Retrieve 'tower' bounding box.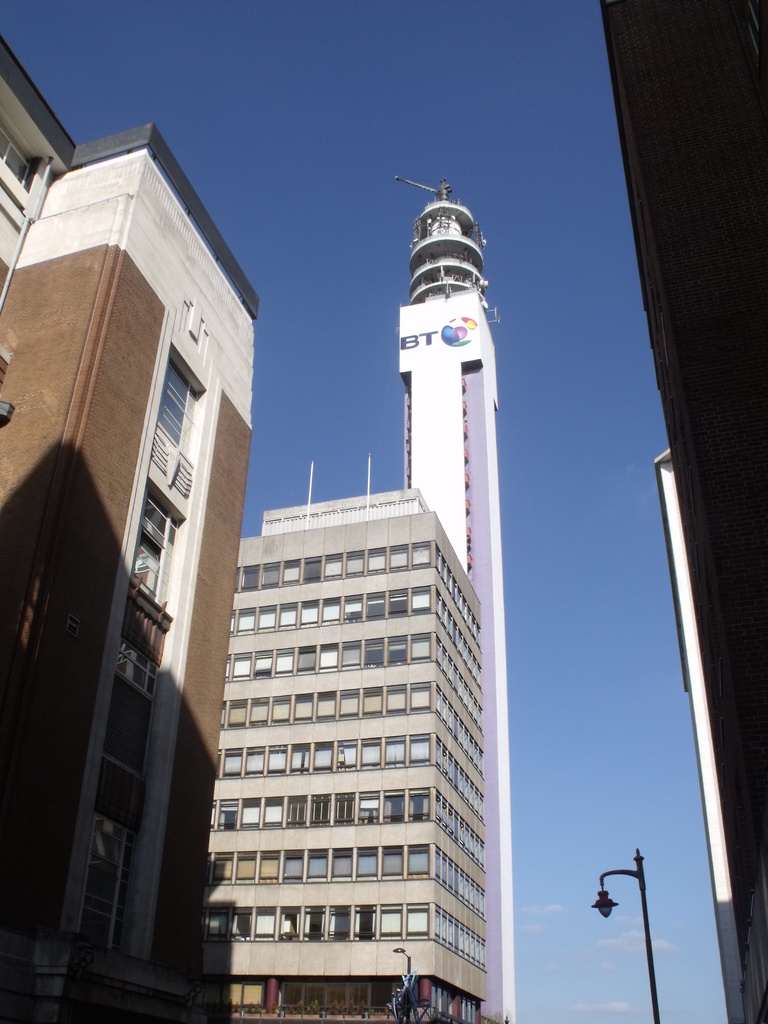
Bounding box: {"x1": 392, "y1": 172, "x2": 505, "y2": 1023}.
